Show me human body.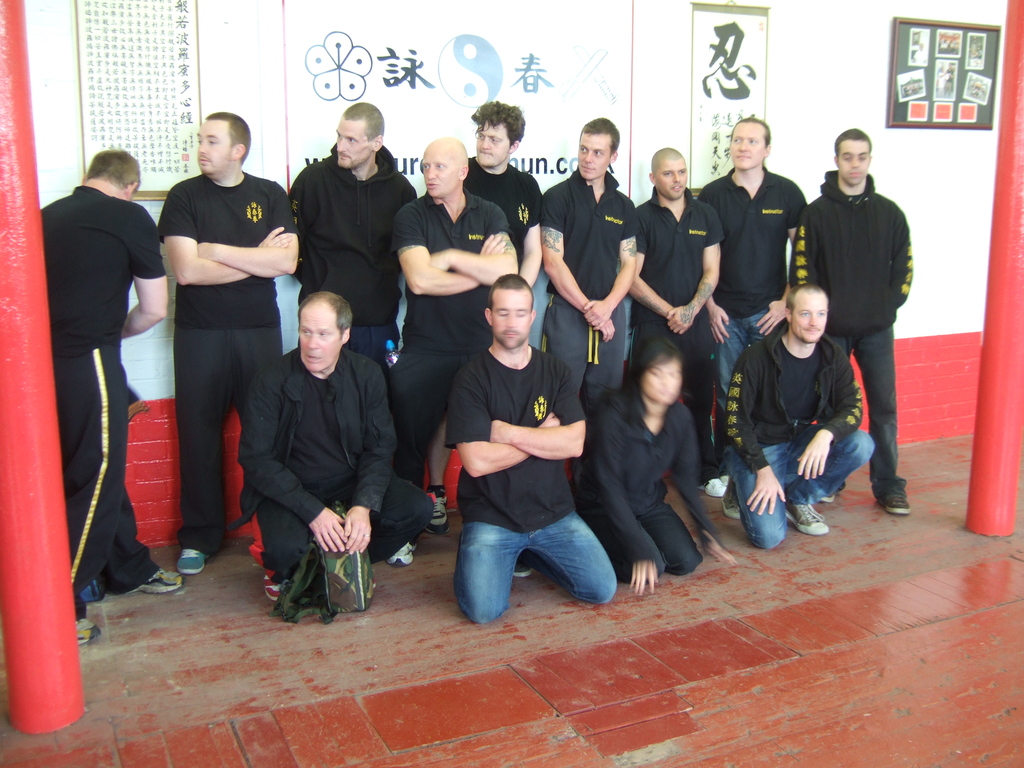
human body is here: bbox=(440, 293, 611, 628).
